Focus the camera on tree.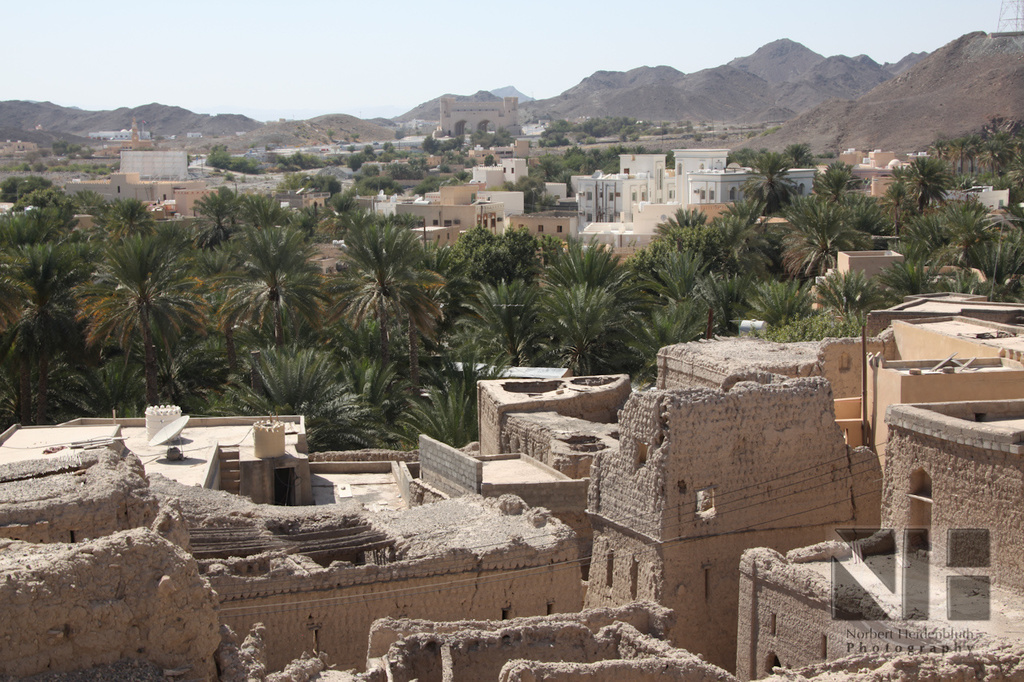
Focus region: [0, 196, 66, 257].
